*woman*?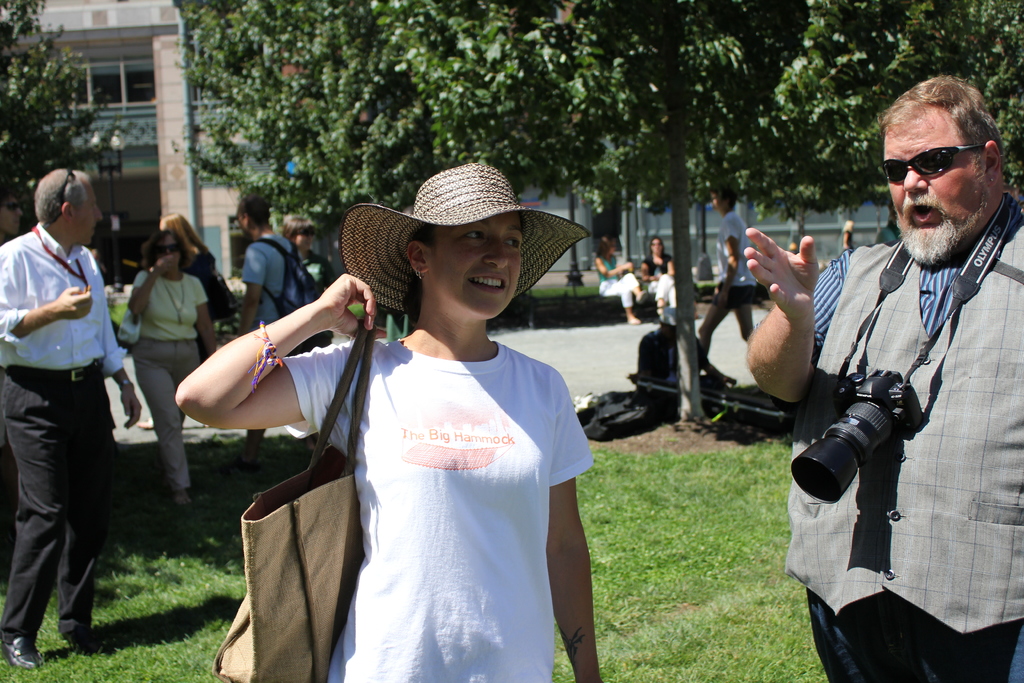
{"left": 279, "top": 211, "right": 333, "bottom": 347}
